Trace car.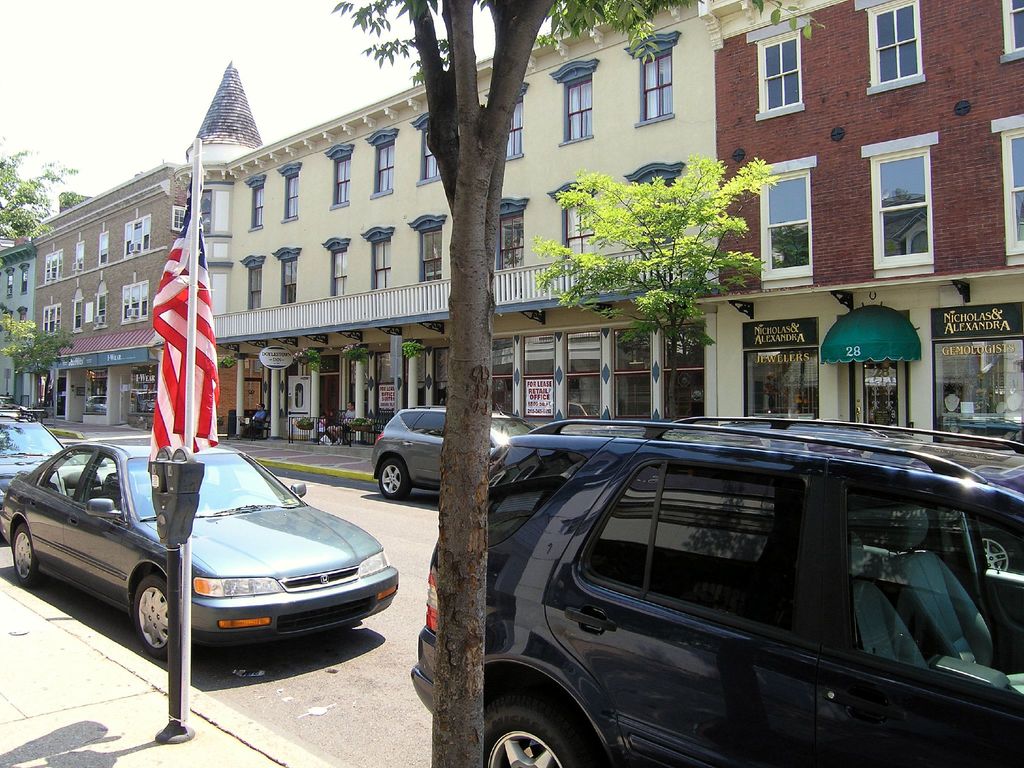
Traced to 371:399:525:496.
